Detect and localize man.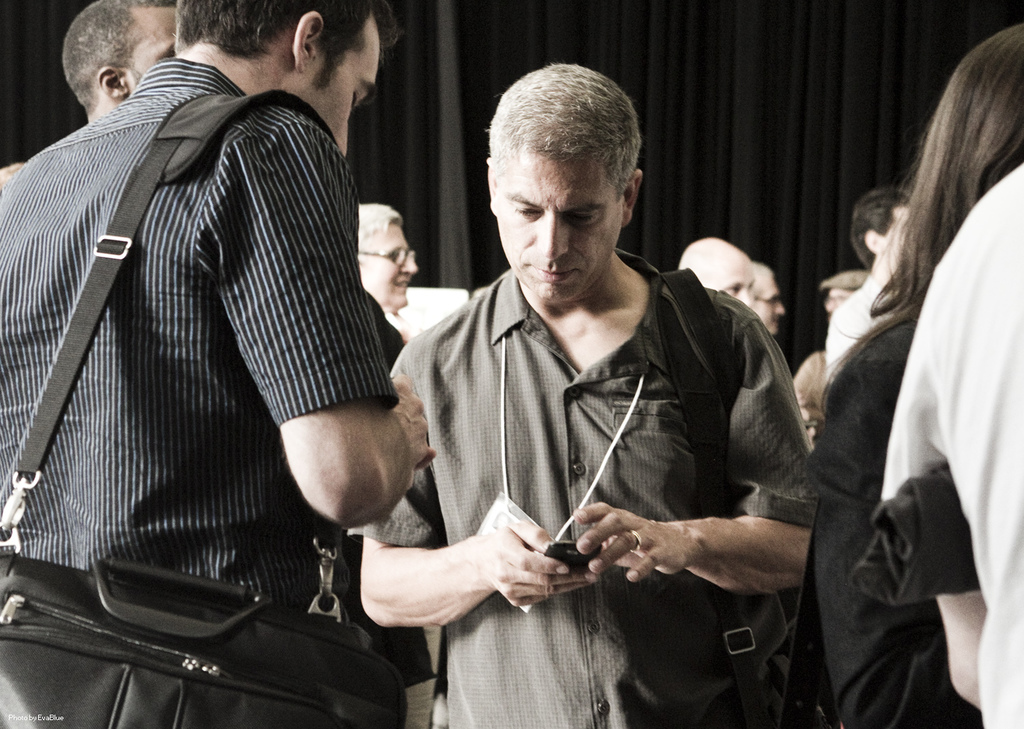
Localized at [x1=0, y1=0, x2=434, y2=728].
